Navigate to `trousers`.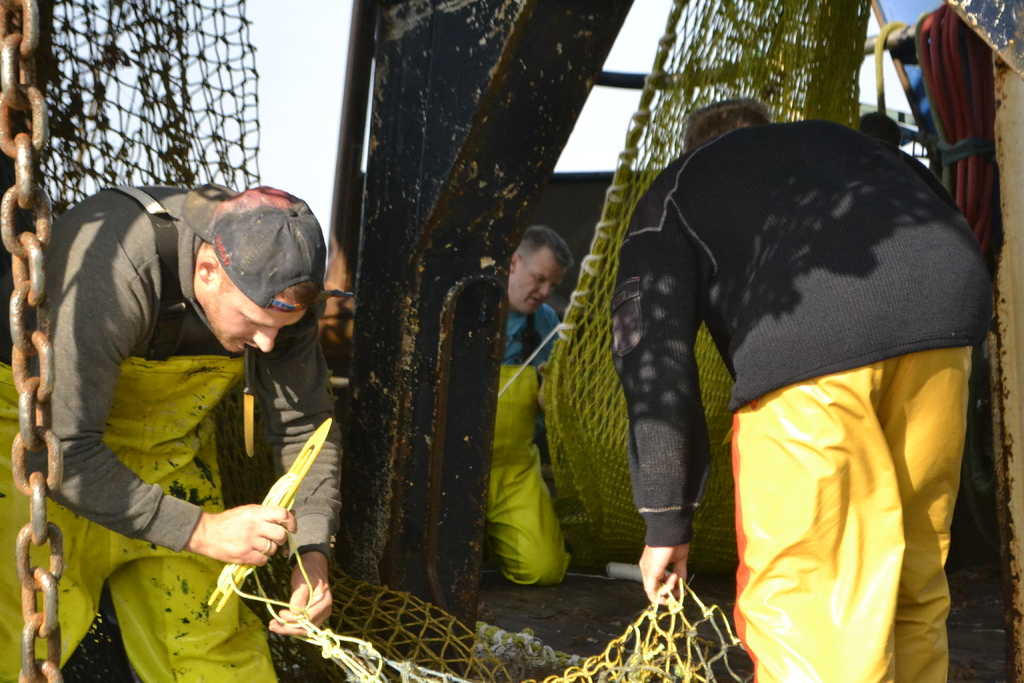
Navigation target: Rect(483, 456, 577, 596).
